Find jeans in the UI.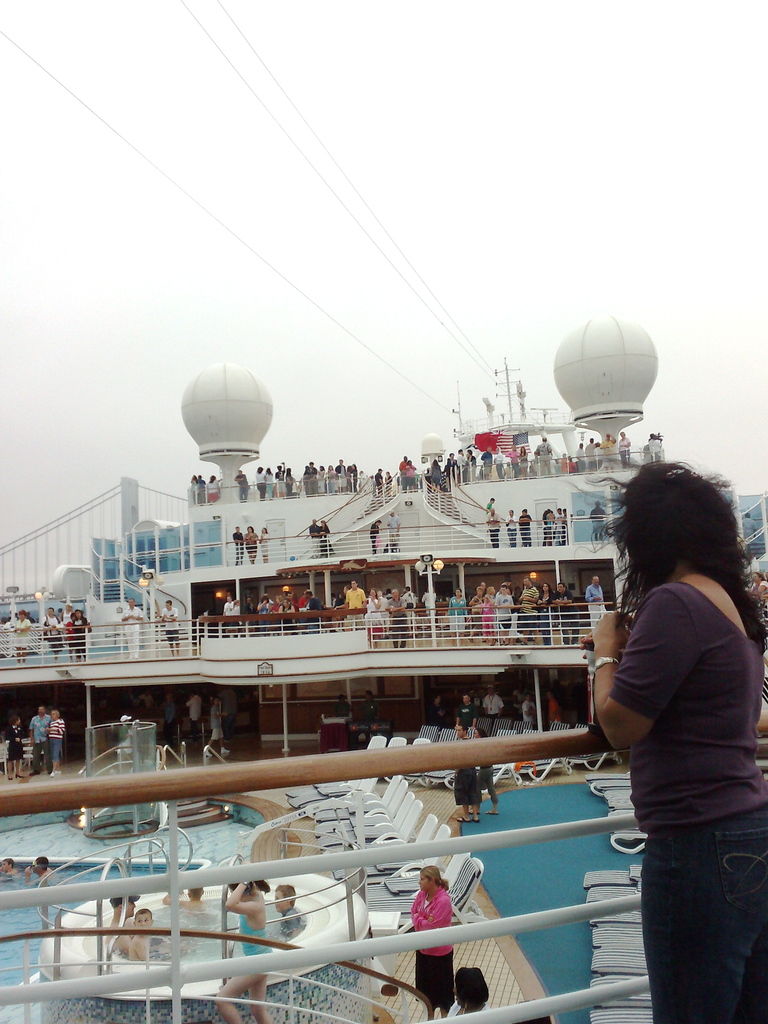
UI element at 539 609 557 648.
